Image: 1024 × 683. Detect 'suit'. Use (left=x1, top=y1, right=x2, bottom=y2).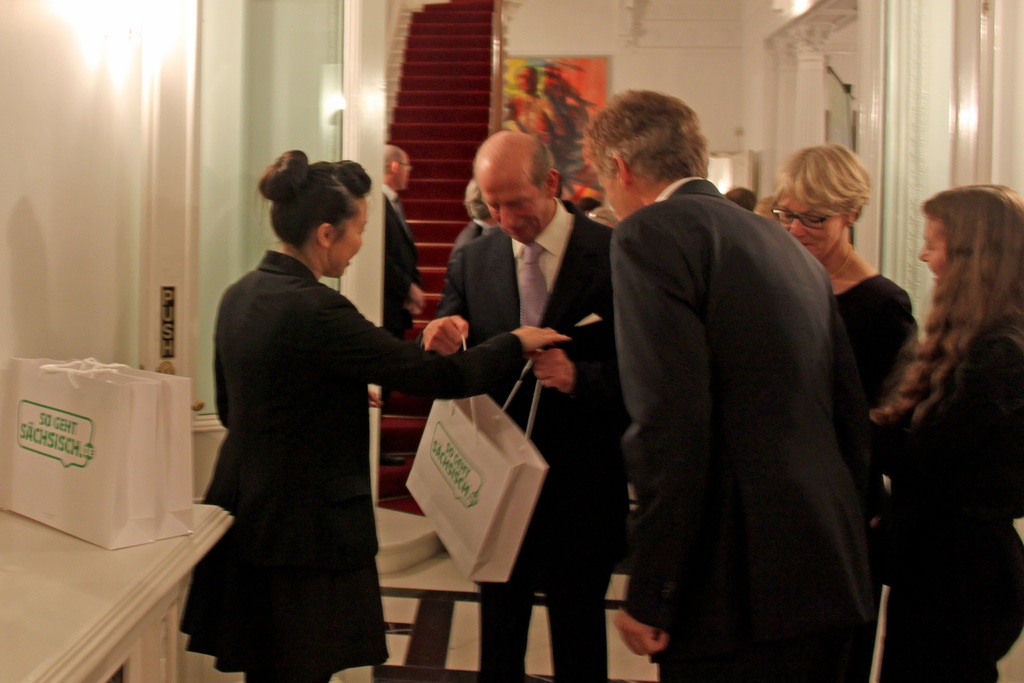
(left=378, top=183, right=425, bottom=341).
